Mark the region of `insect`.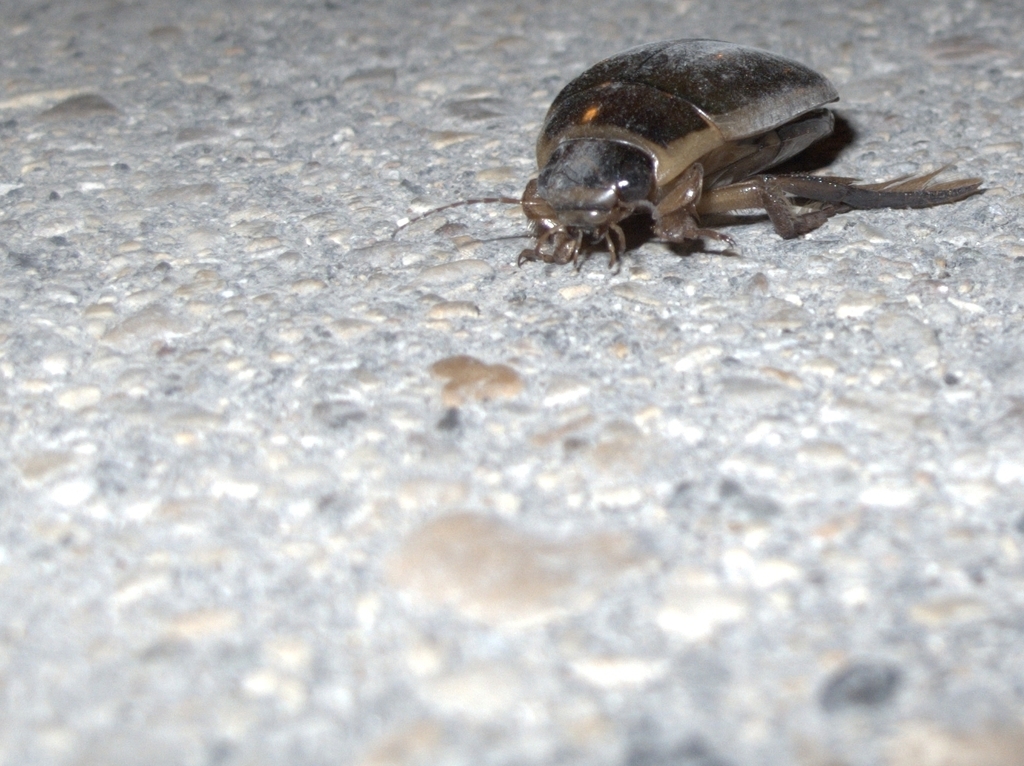
Region: 393 33 986 274.
